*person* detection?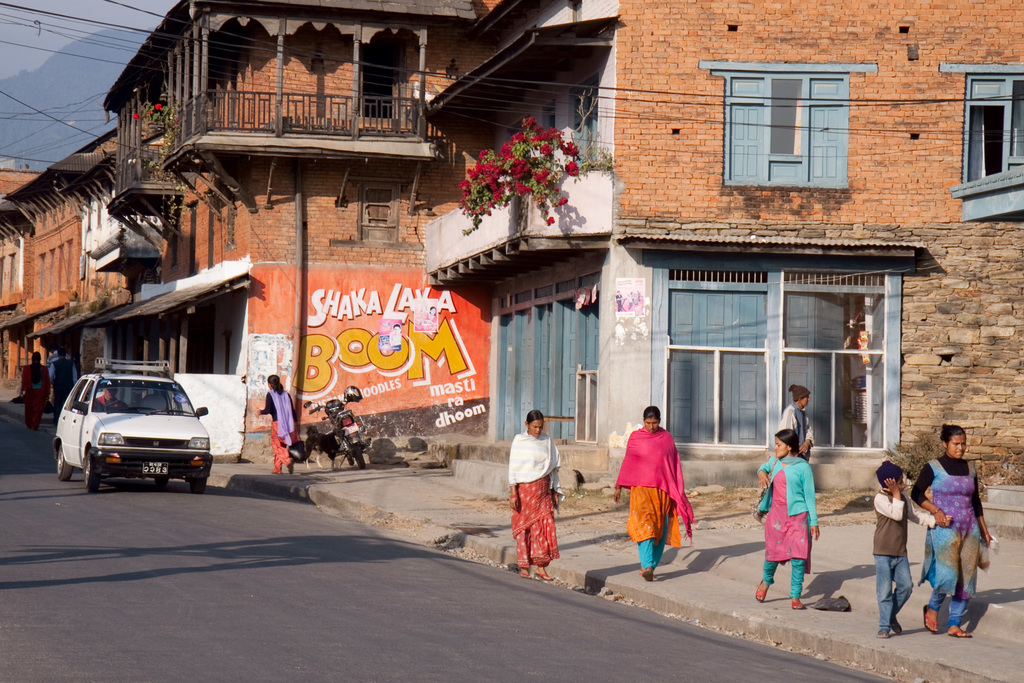
l=97, t=384, r=130, b=413
